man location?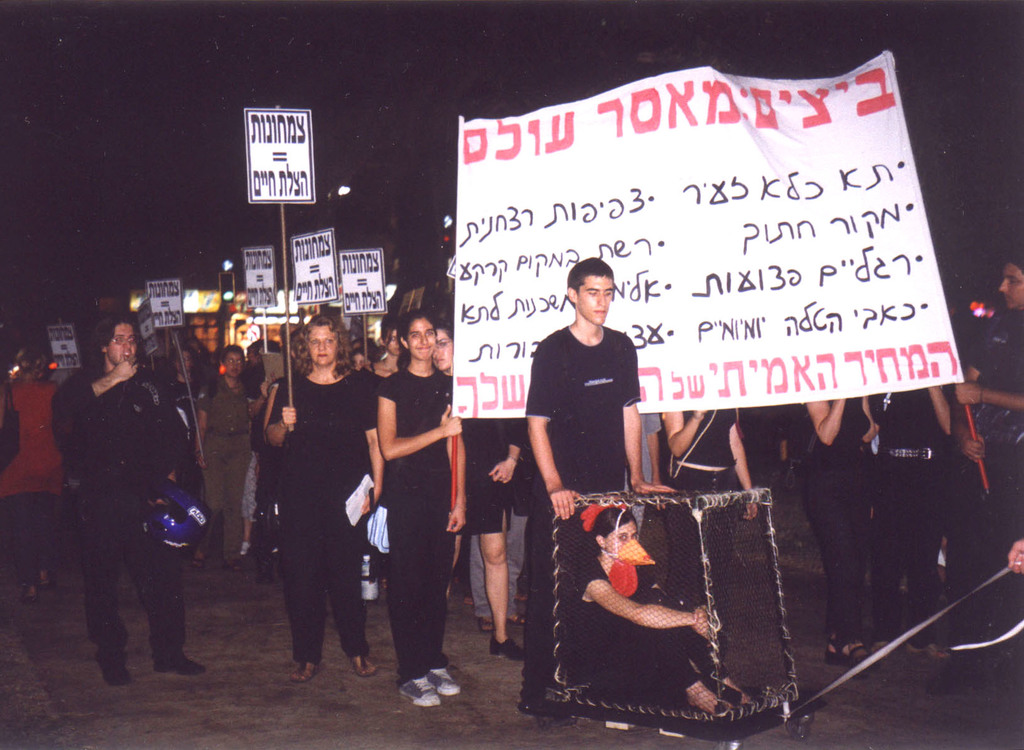
rect(930, 250, 1023, 692)
